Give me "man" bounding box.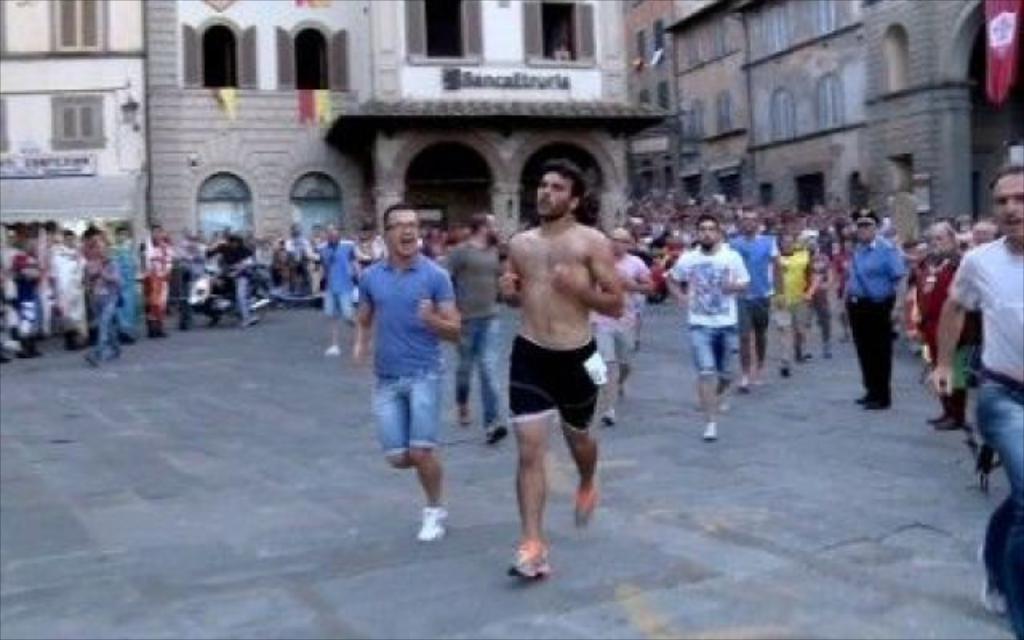
box(437, 213, 512, 446).
